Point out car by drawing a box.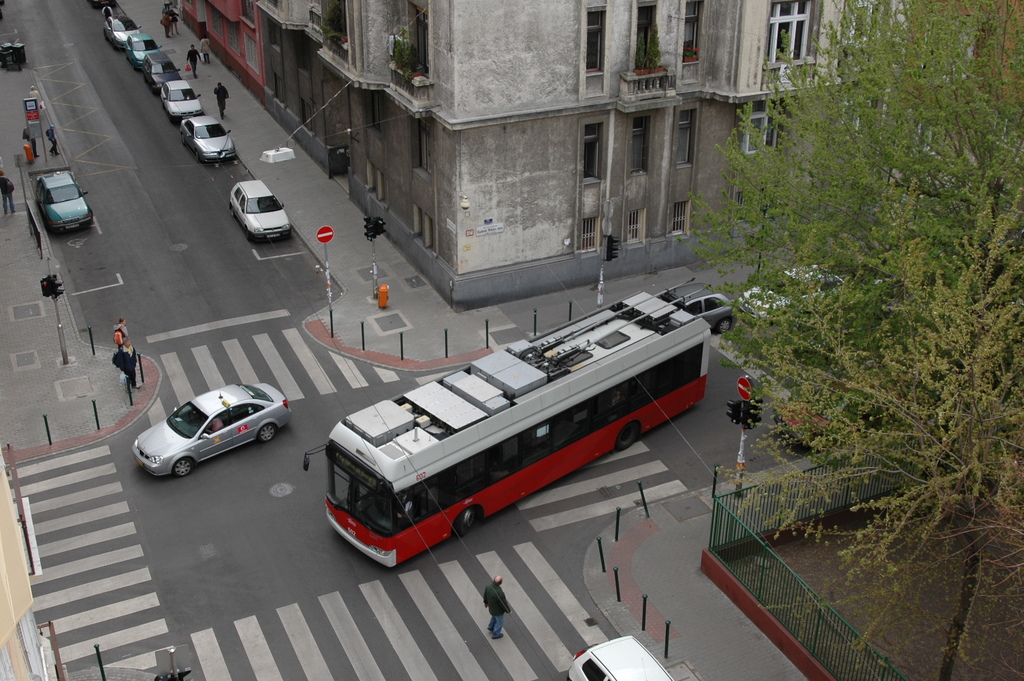
[741, 265, 843, 327].
